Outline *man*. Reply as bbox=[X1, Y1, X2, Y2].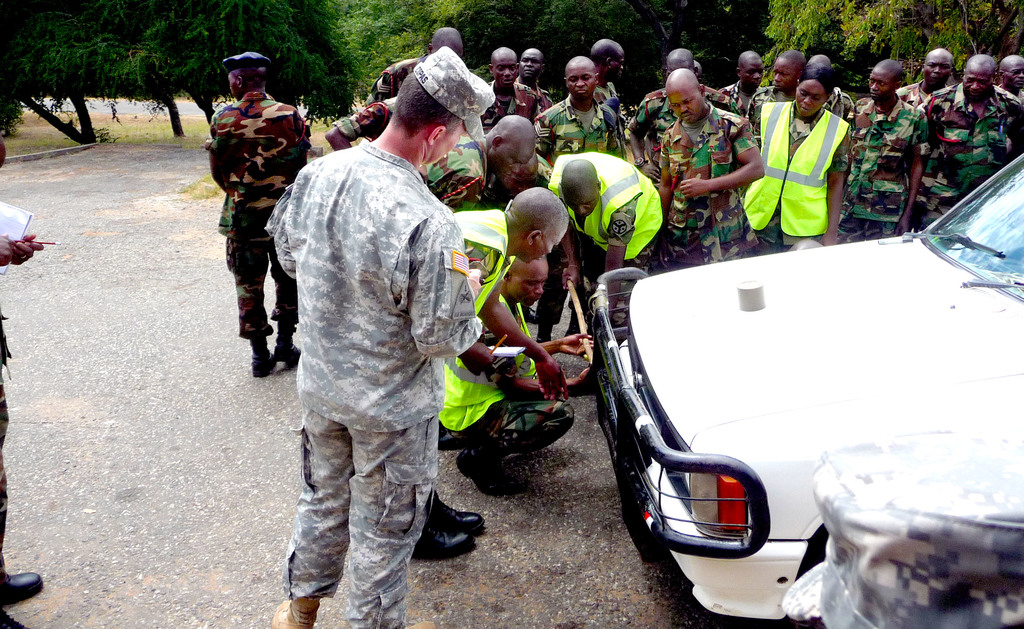
bbox=[417, 111, 536, 208].
